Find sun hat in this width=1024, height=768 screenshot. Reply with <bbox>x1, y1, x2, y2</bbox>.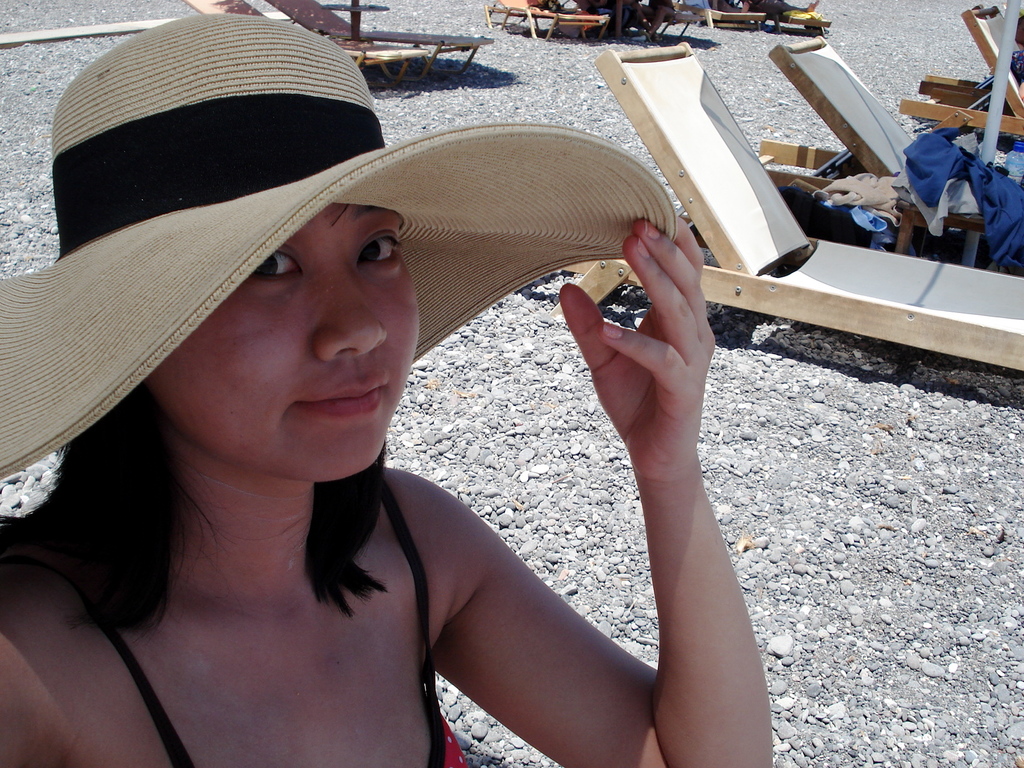
<bbox>0, 6, 682, 474</bbox>.
